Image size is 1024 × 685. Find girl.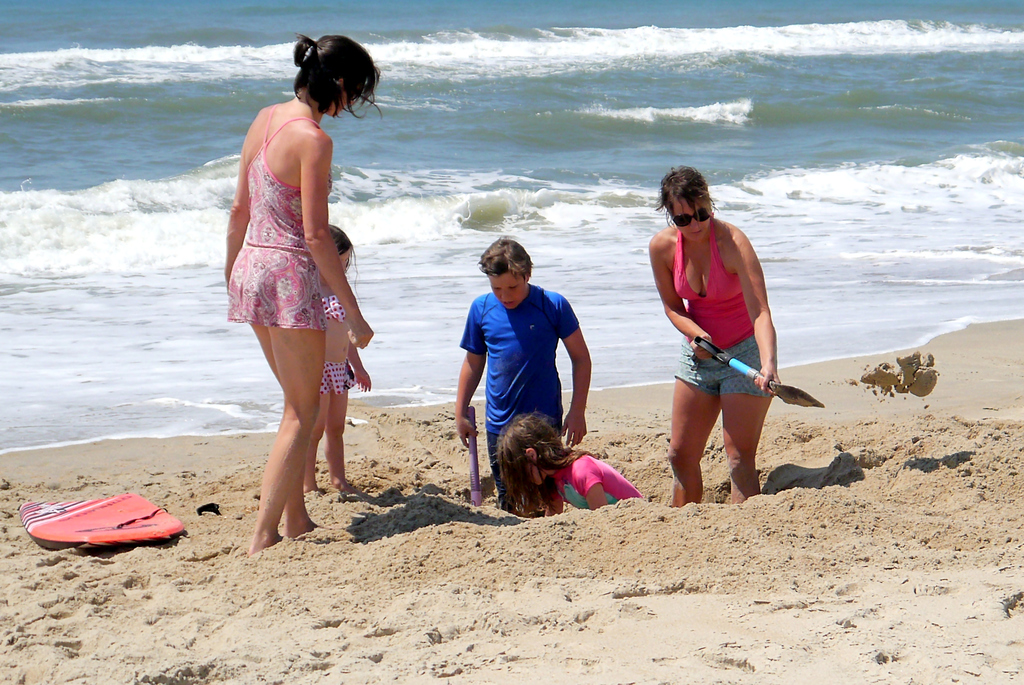
(498,418,641,517).
